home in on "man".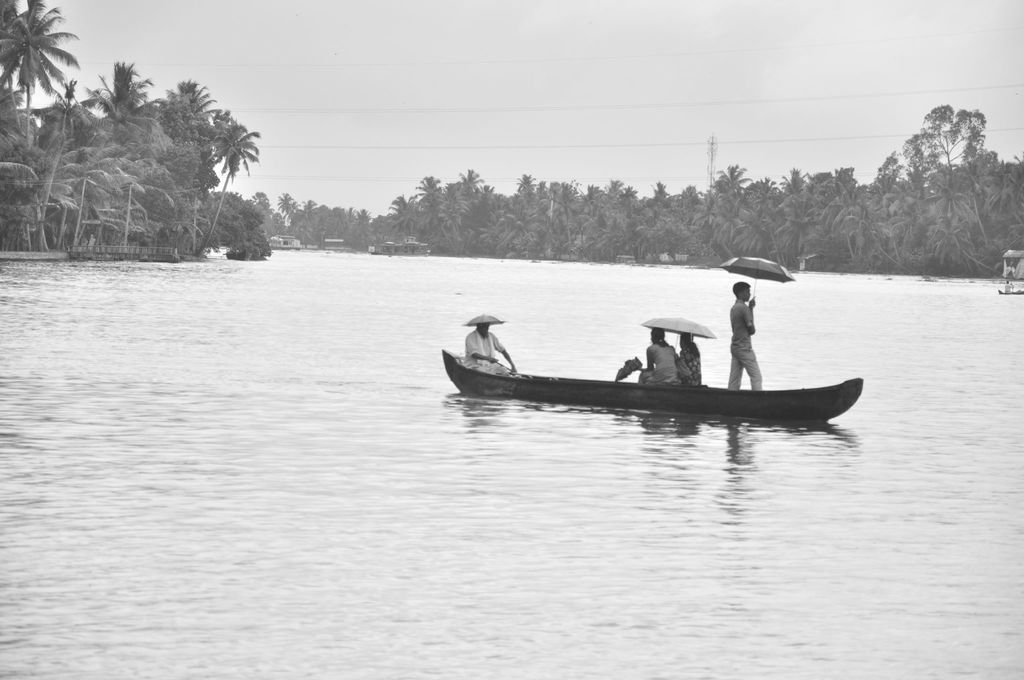
Homed in at bbox(459, 321, 518, 373).
